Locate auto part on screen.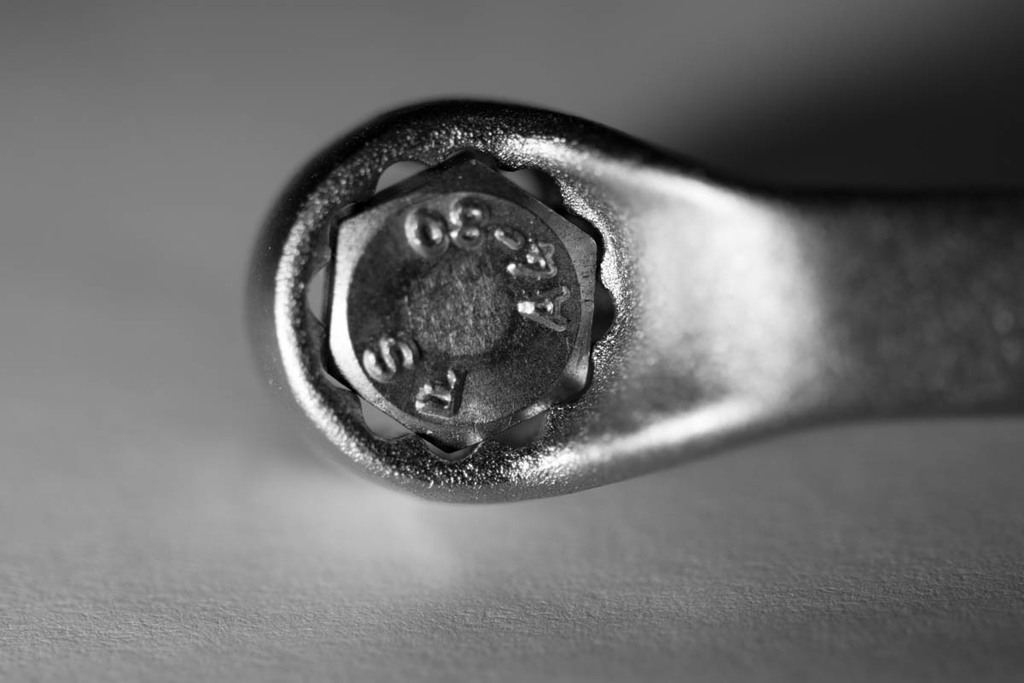
On screen at box(236, 87, 1011, 504).
